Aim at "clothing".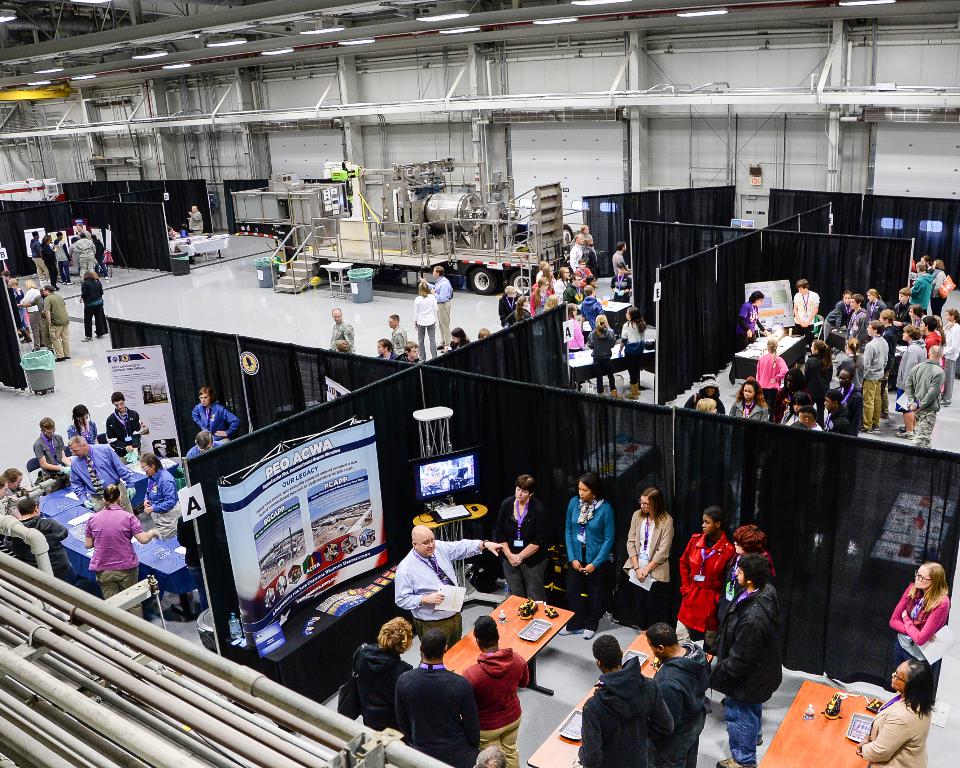
Aimed at region(51, 237, 72, 282).
